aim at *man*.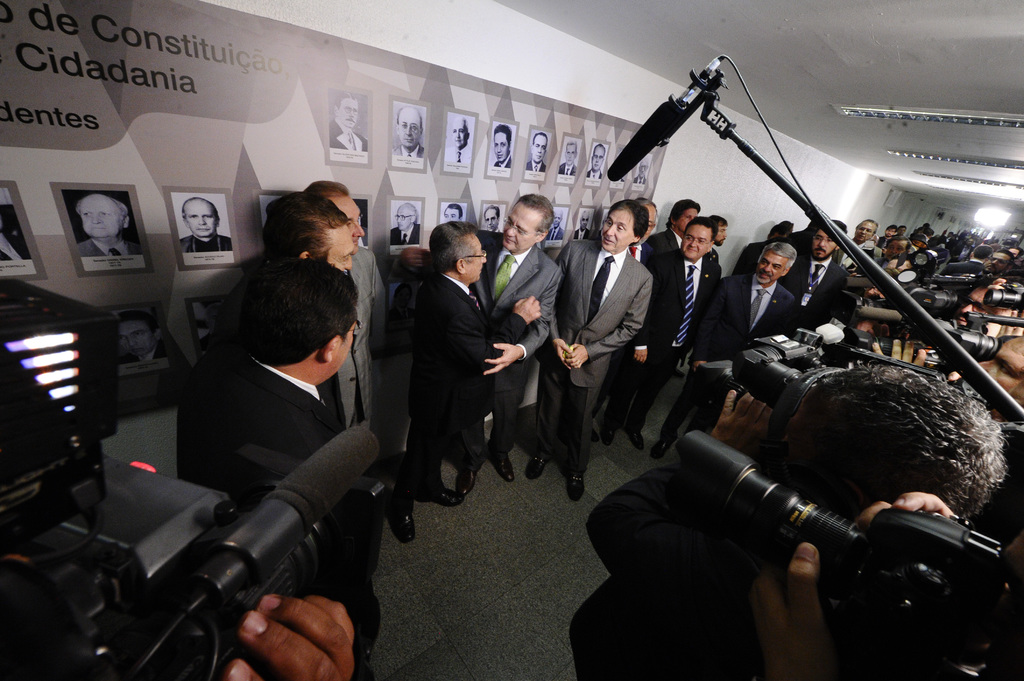
Aimed at [x1=588, y1=145, x2=605, y2=180].
